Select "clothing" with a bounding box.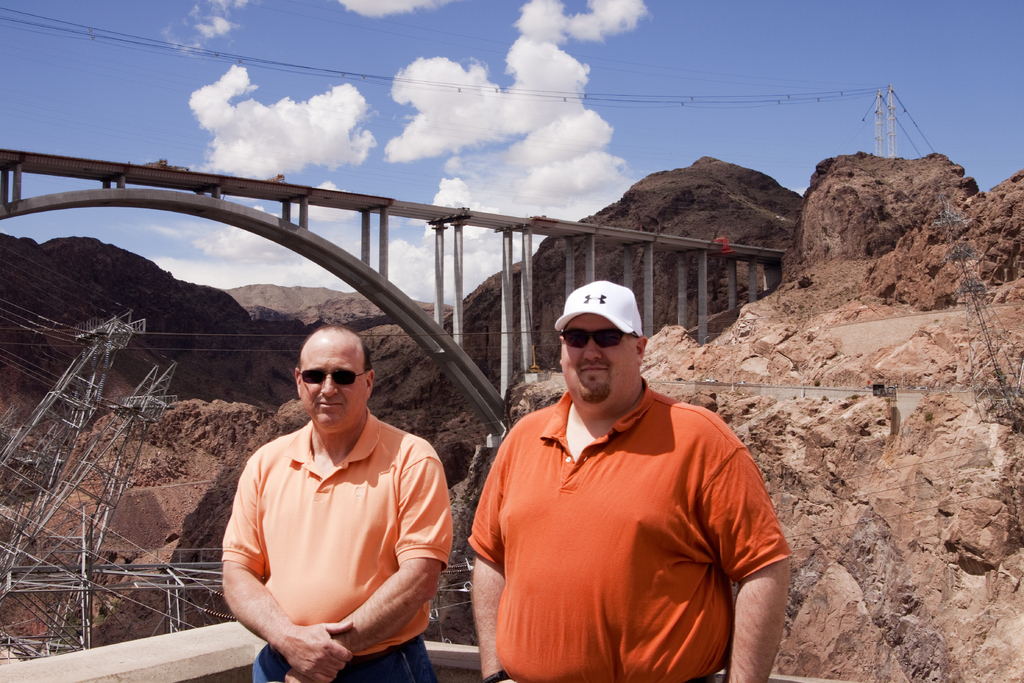
(left=227, top=404, right=444, bottom=656).
